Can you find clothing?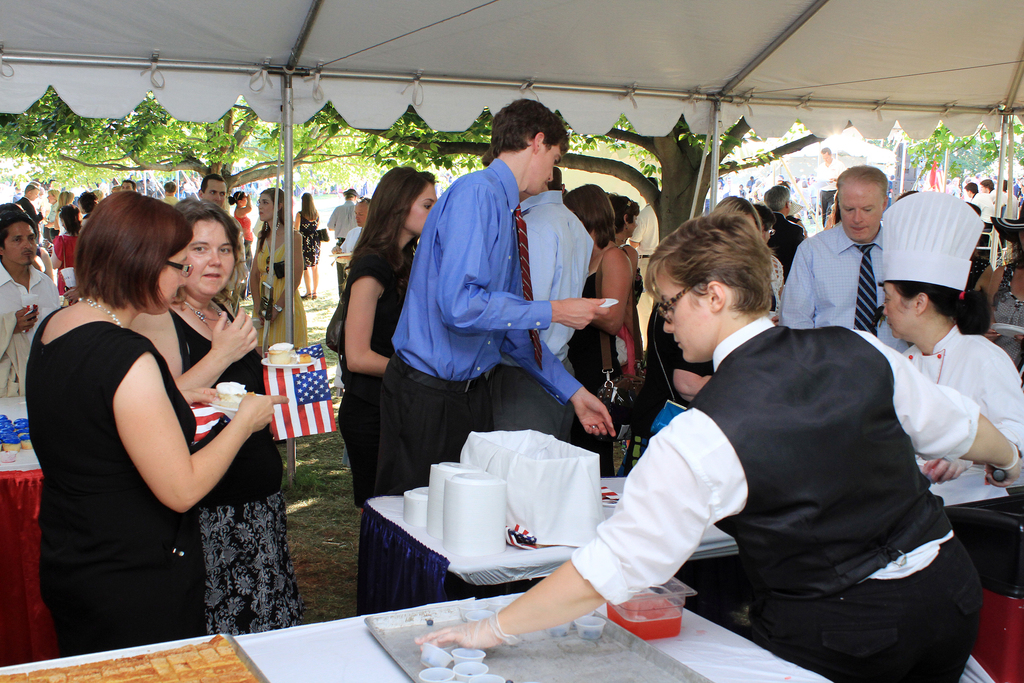
Yes, bounding box: 170:289:301:634.
